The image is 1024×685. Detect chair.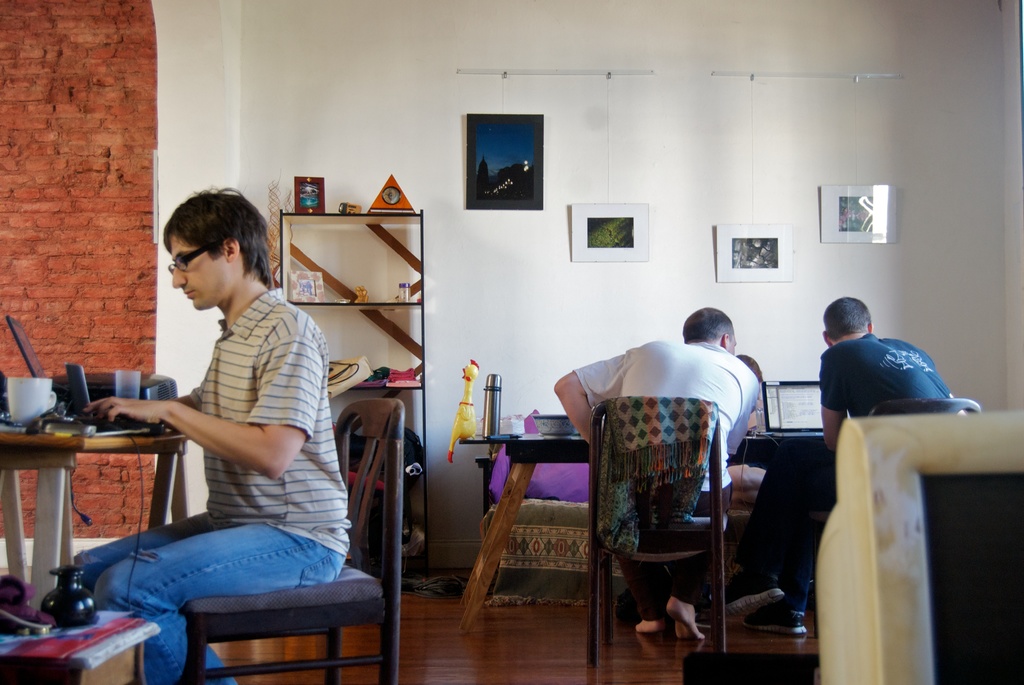
Detection: select_region(573, 391, 757, 670).
